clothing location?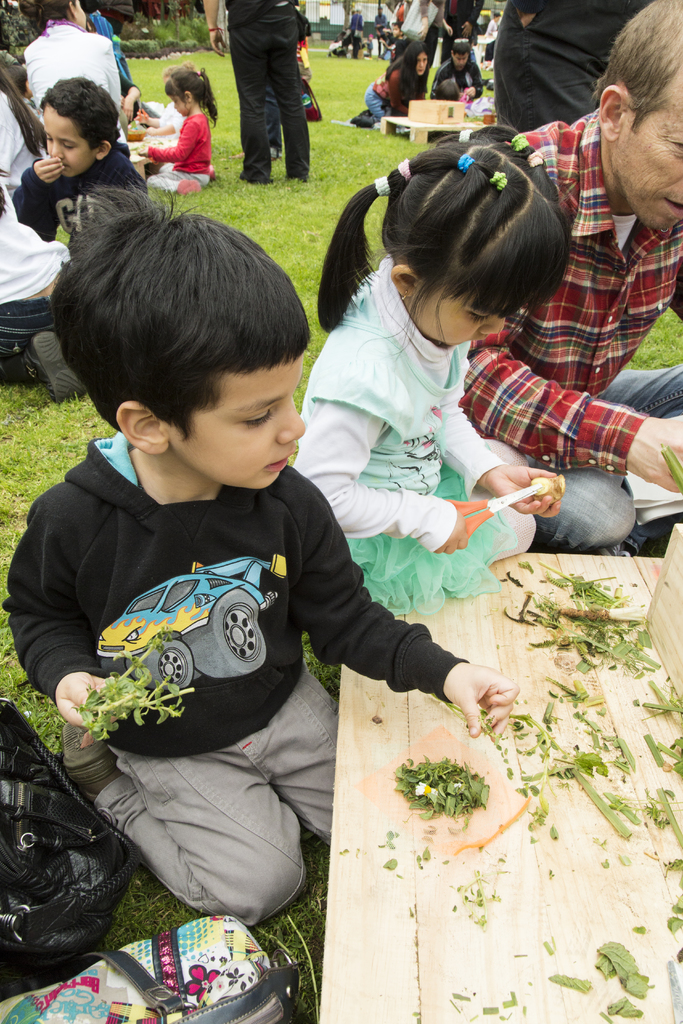
363:68:429:128
